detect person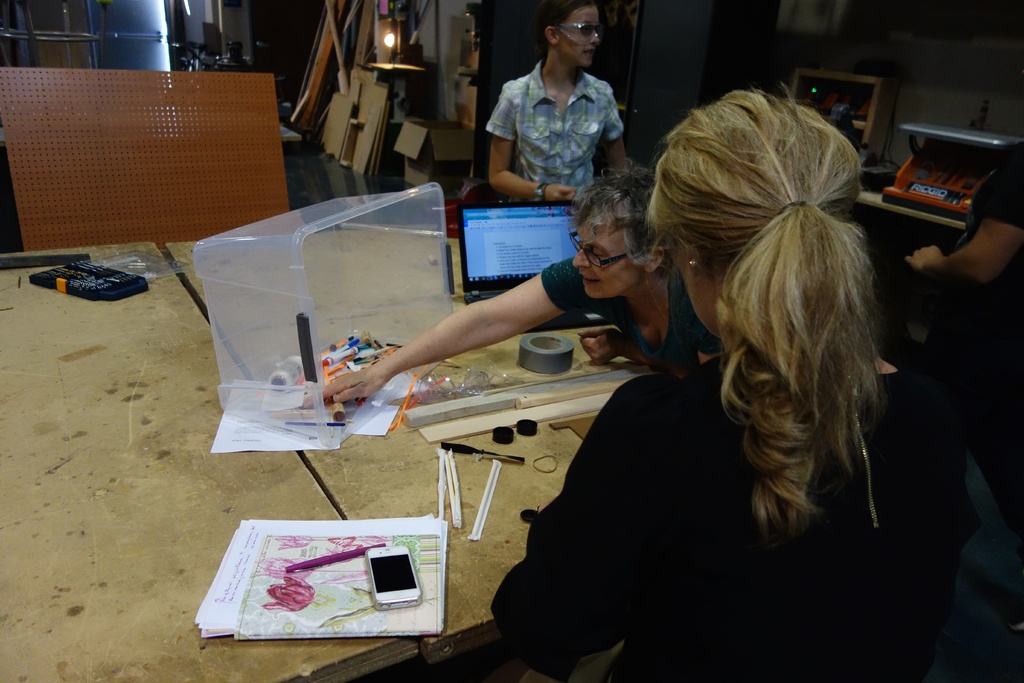
{"x1": 304, "y1": 155, "x2": 726, "y2": 418}
